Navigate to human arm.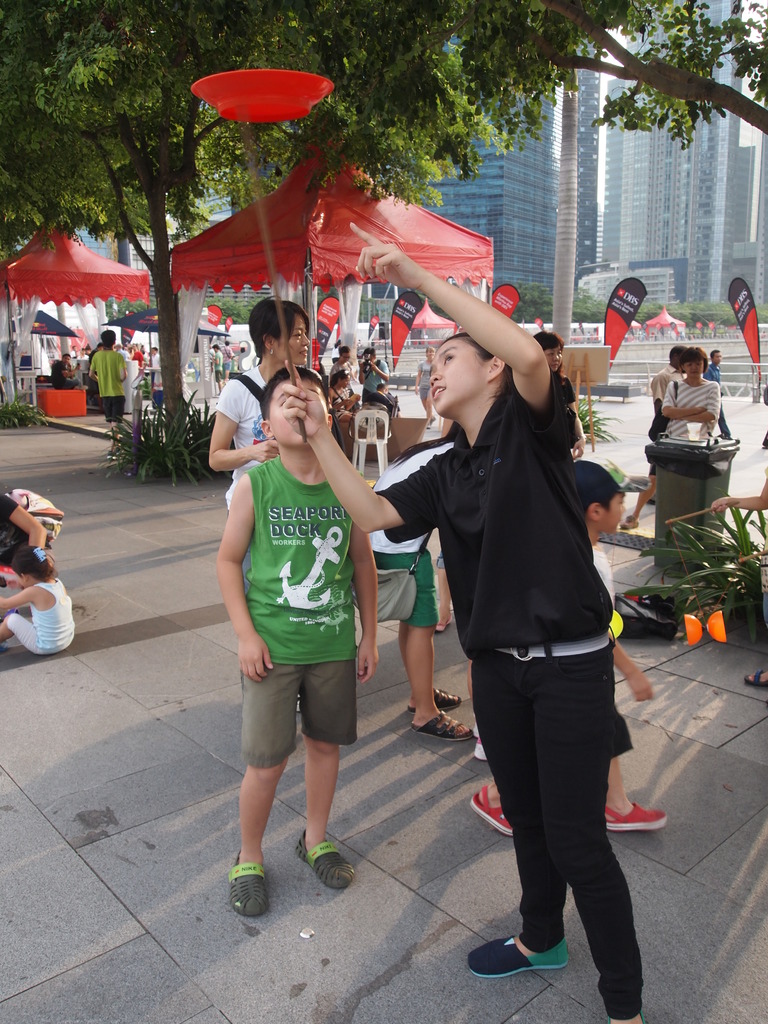
Navigation target: select_region(609, 632, 658, 708).
